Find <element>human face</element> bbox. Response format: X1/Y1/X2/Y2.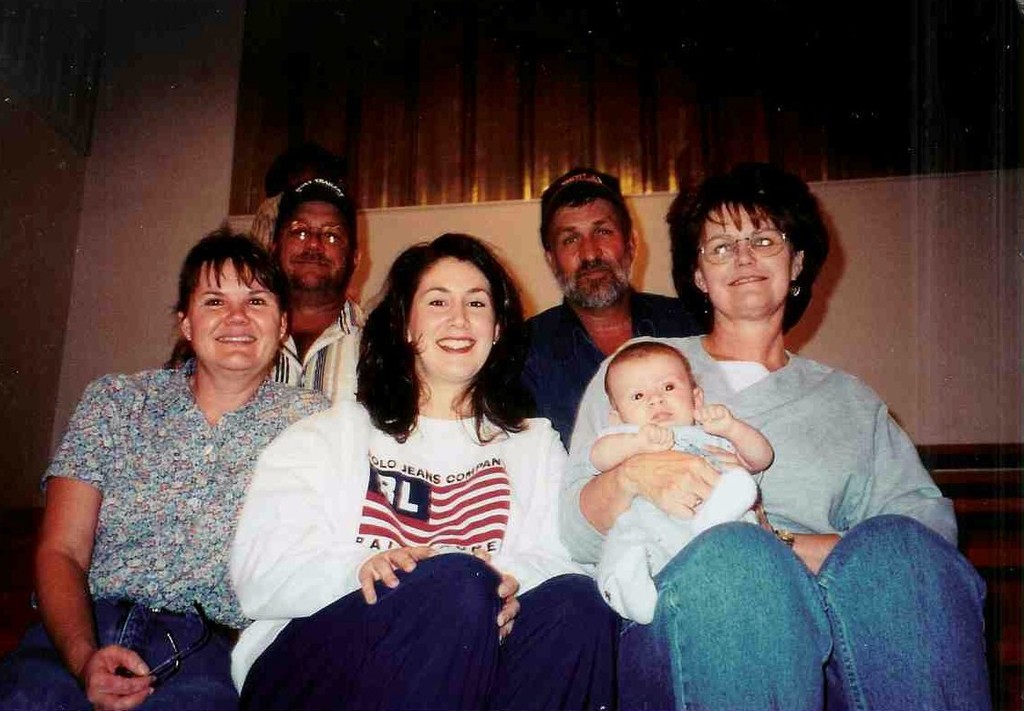
616/367/695/424.
